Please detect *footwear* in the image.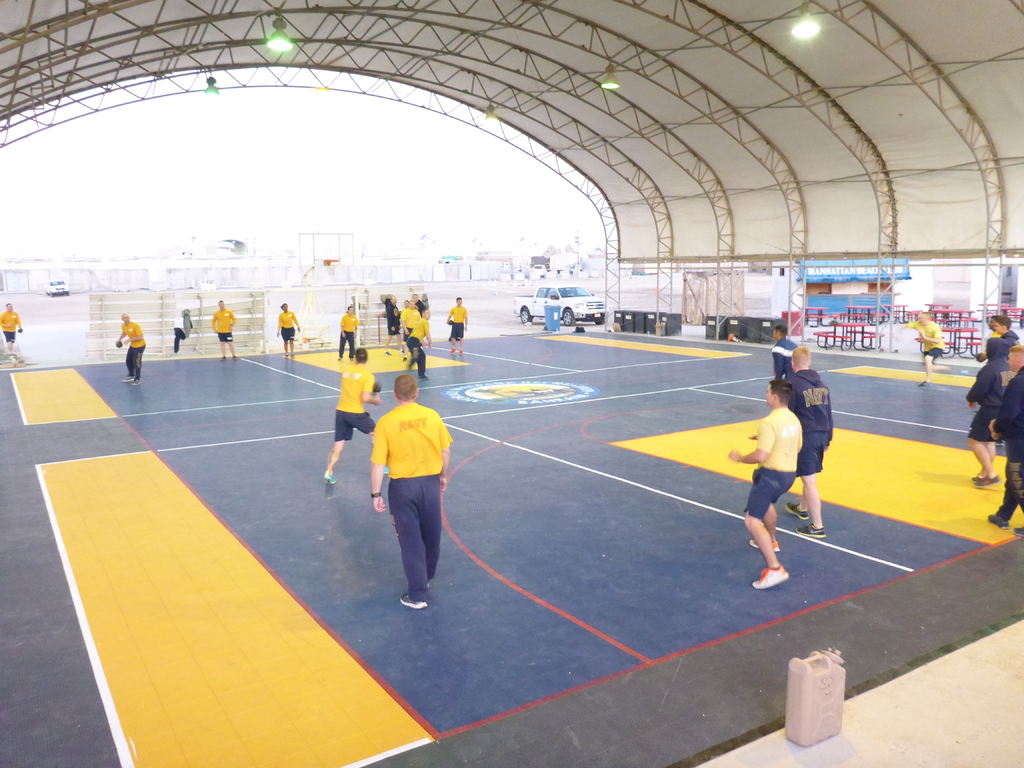
[x1=346, y1=355, x2=356, y2=362].
